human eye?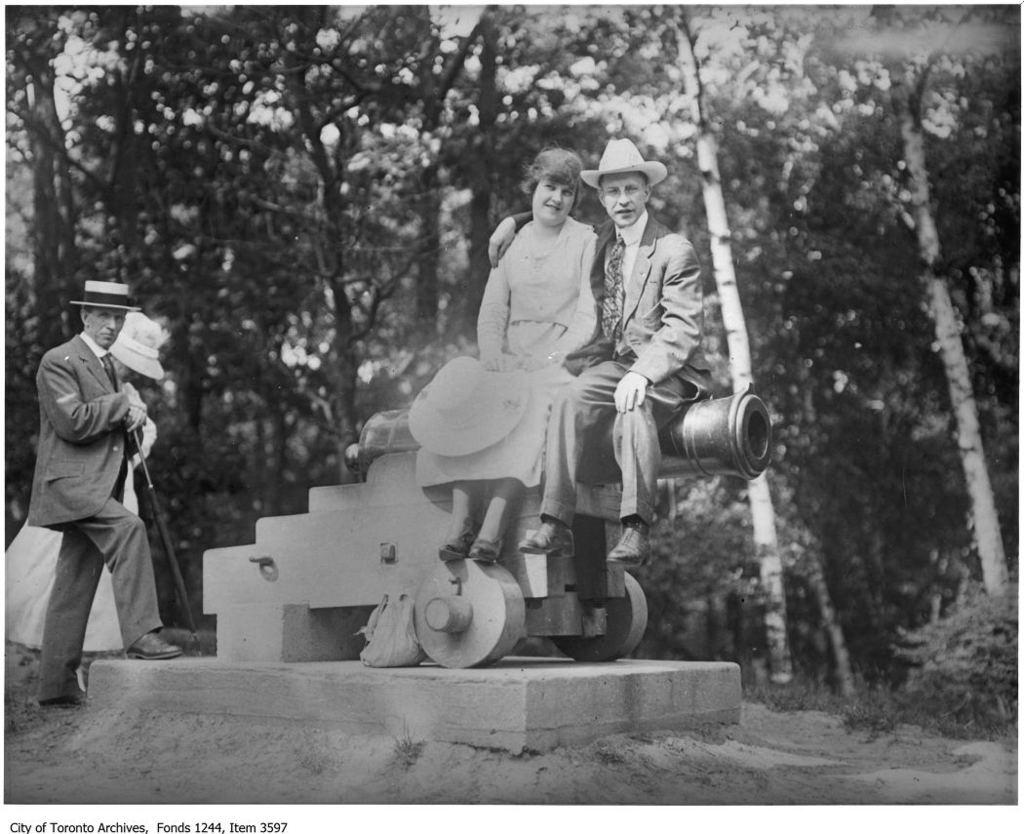
<bbox>564, 190, 572, 196</bbox>
